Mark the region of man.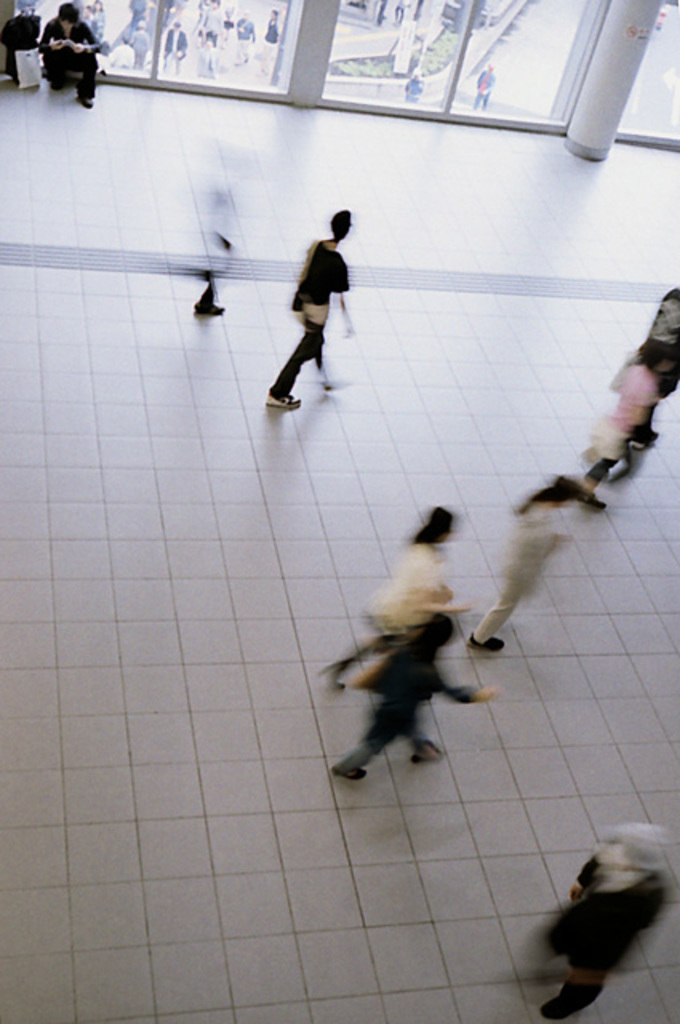
Region: [14,0,35,13].
